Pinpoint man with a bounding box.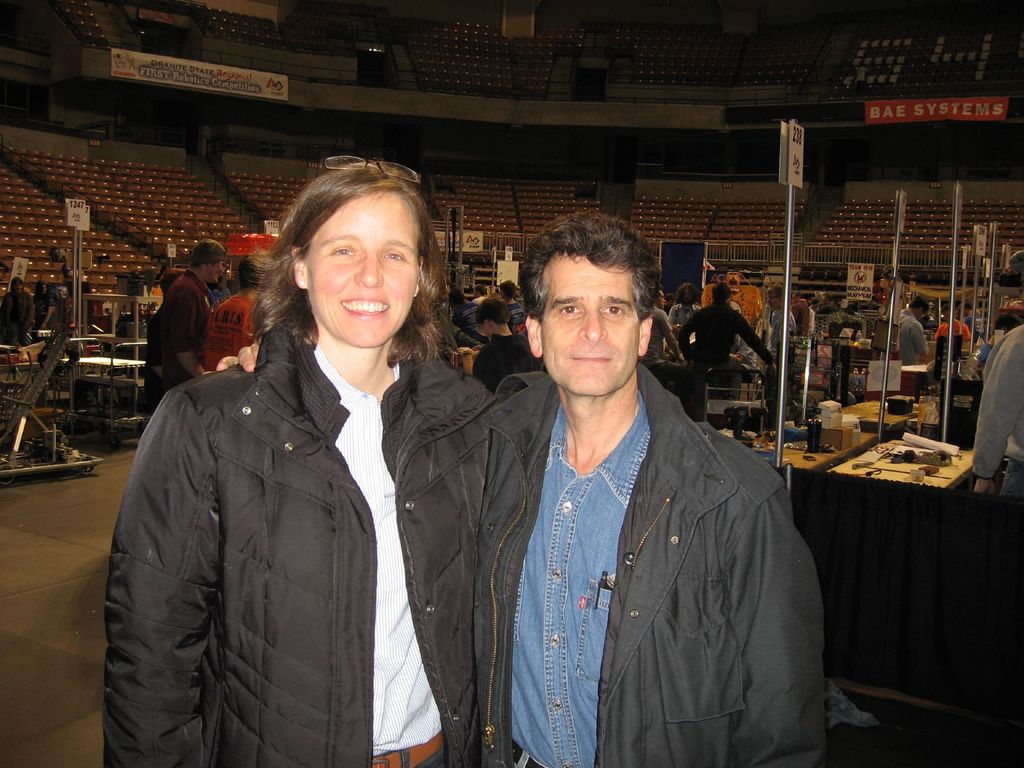
<bbox>890, 294, 929, 367</bbox>.
